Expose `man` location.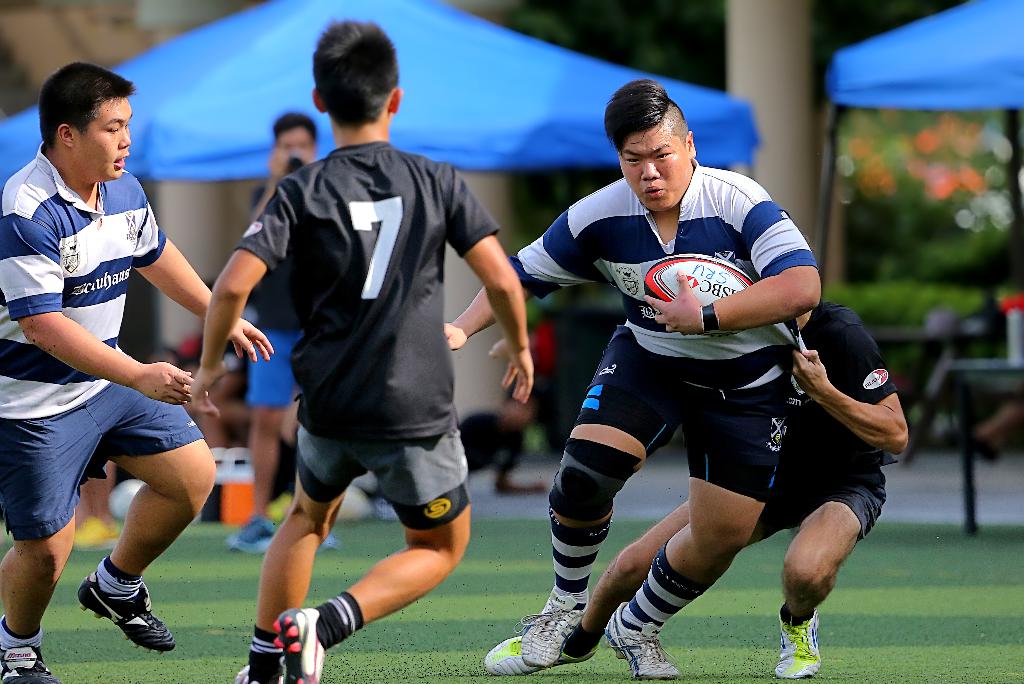
Exposed at x1=214, y1=106, x2=354, y2=556.
